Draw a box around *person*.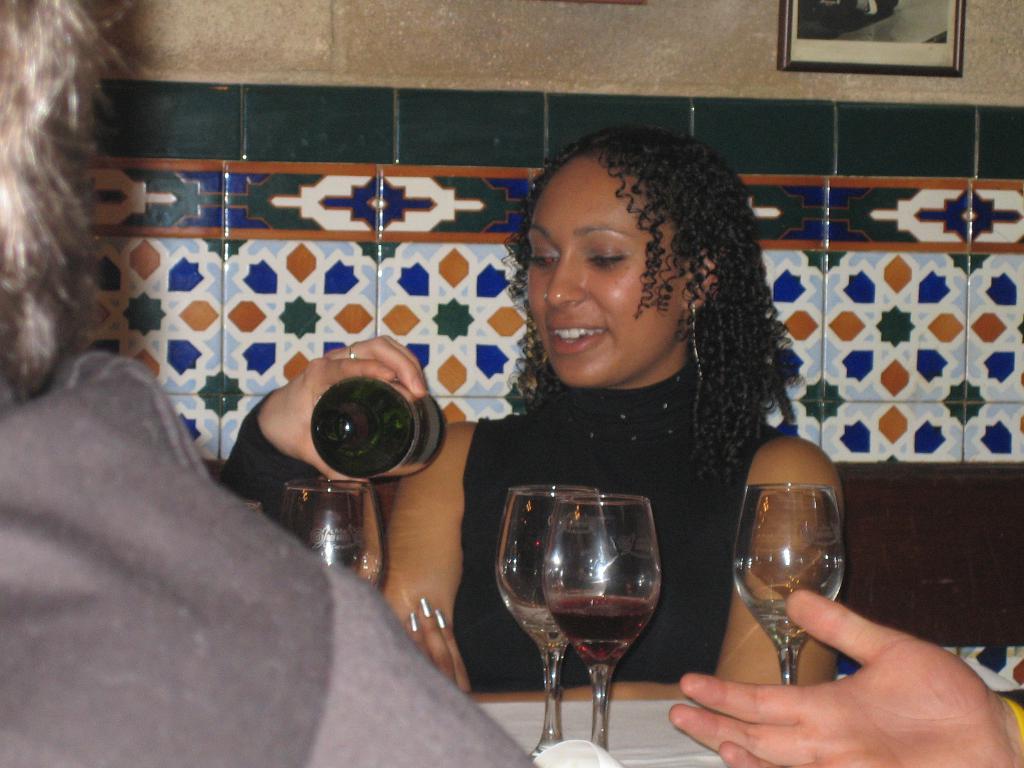
BBox(0, 0, 541, 767).
